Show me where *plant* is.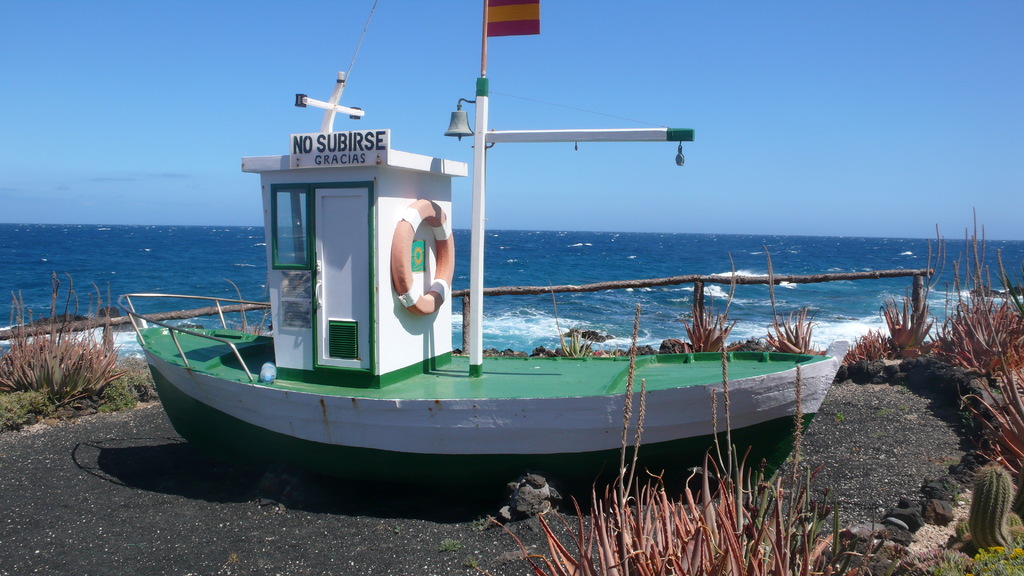
*plant* is at 925:205:1023:389.
